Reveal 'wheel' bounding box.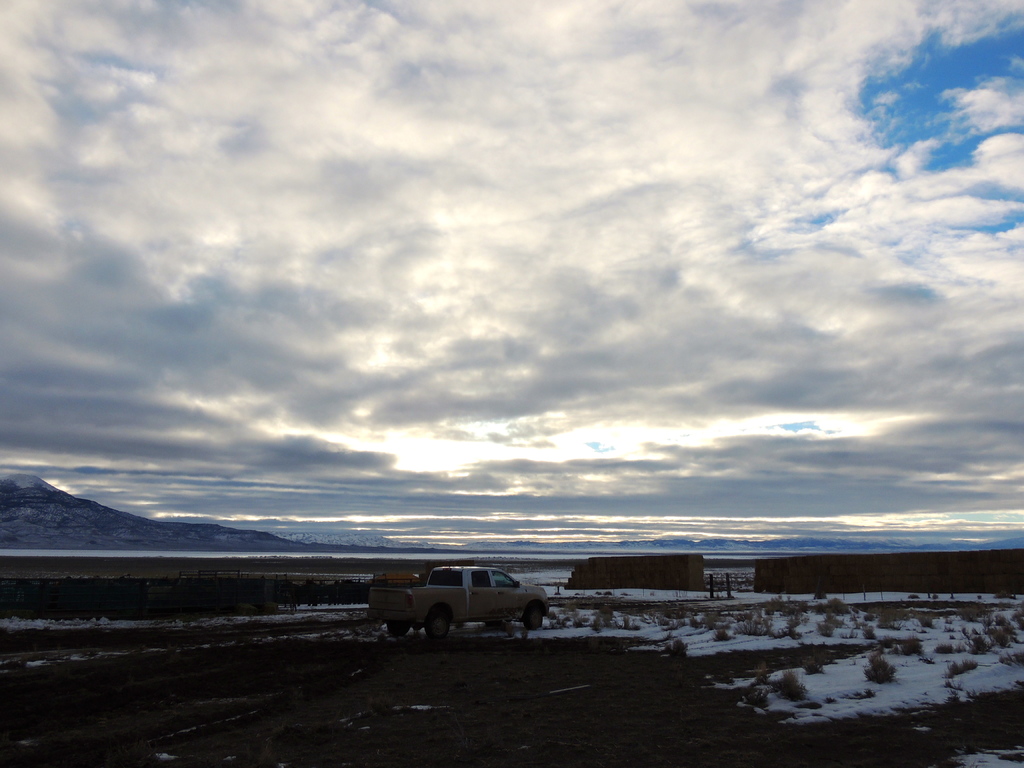
Revealed: <region>390, 622, 408, 638</region>.
